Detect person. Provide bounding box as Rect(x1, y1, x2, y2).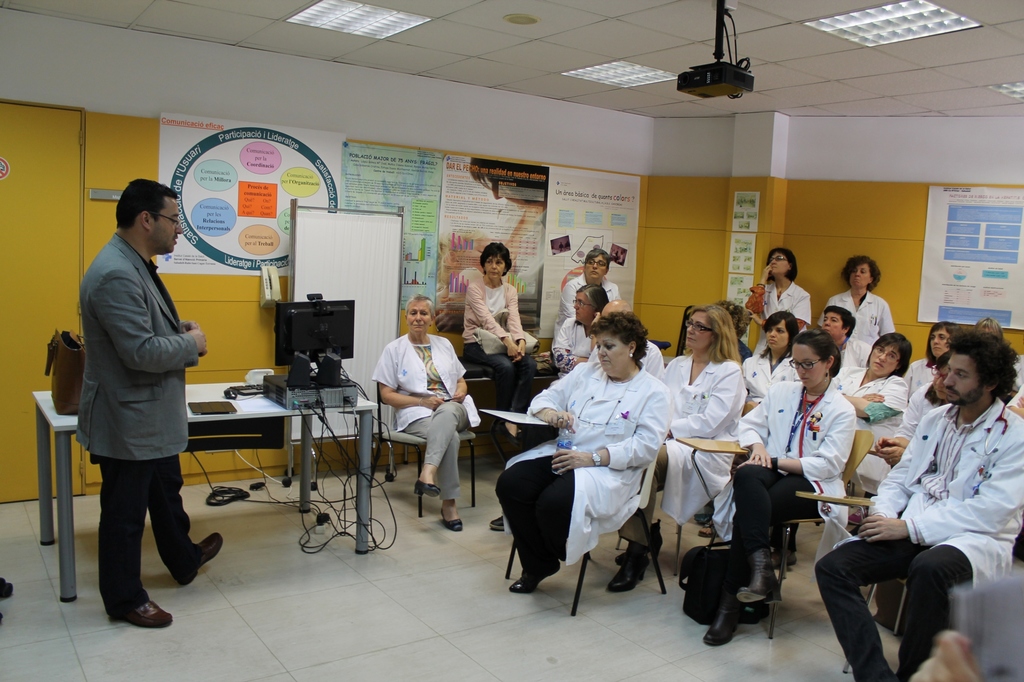
Rect(815, 328, 1023, 681).
